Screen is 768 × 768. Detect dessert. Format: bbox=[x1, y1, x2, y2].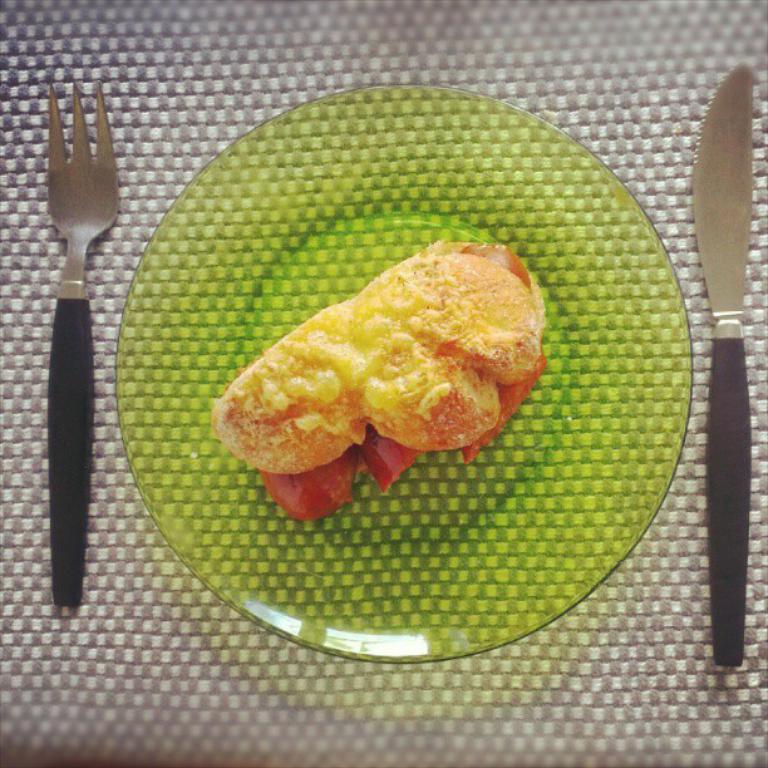
bbox=[205, 235, 558, 508].
